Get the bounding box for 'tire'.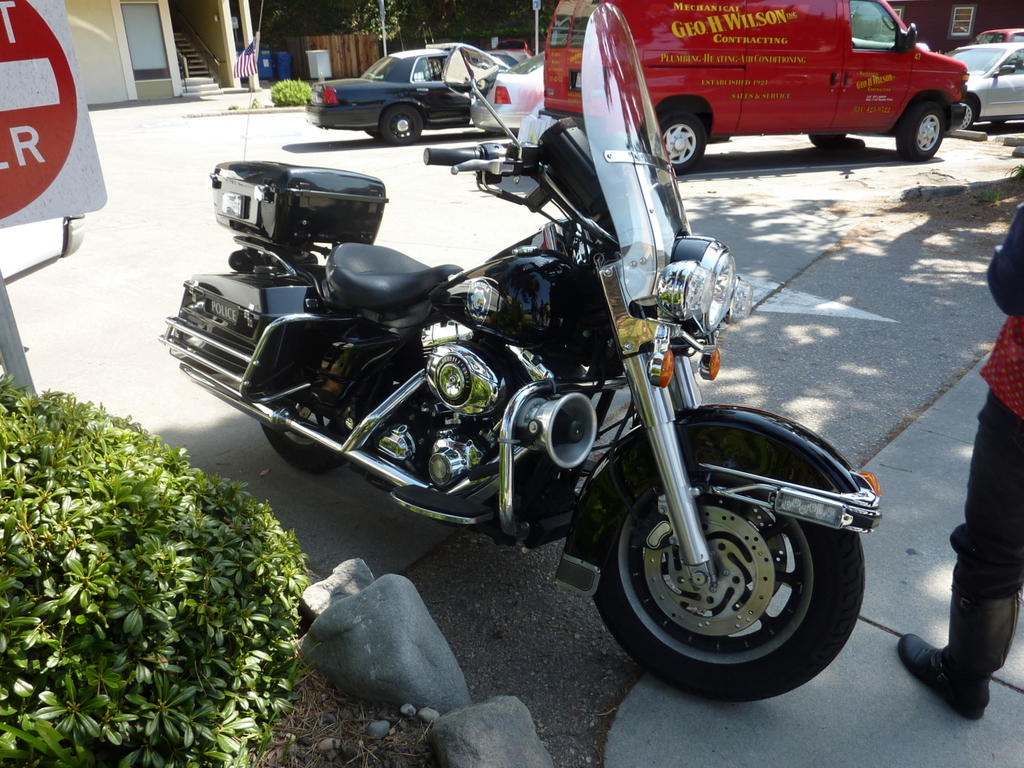
bbox(897, 102, 948, 164).
